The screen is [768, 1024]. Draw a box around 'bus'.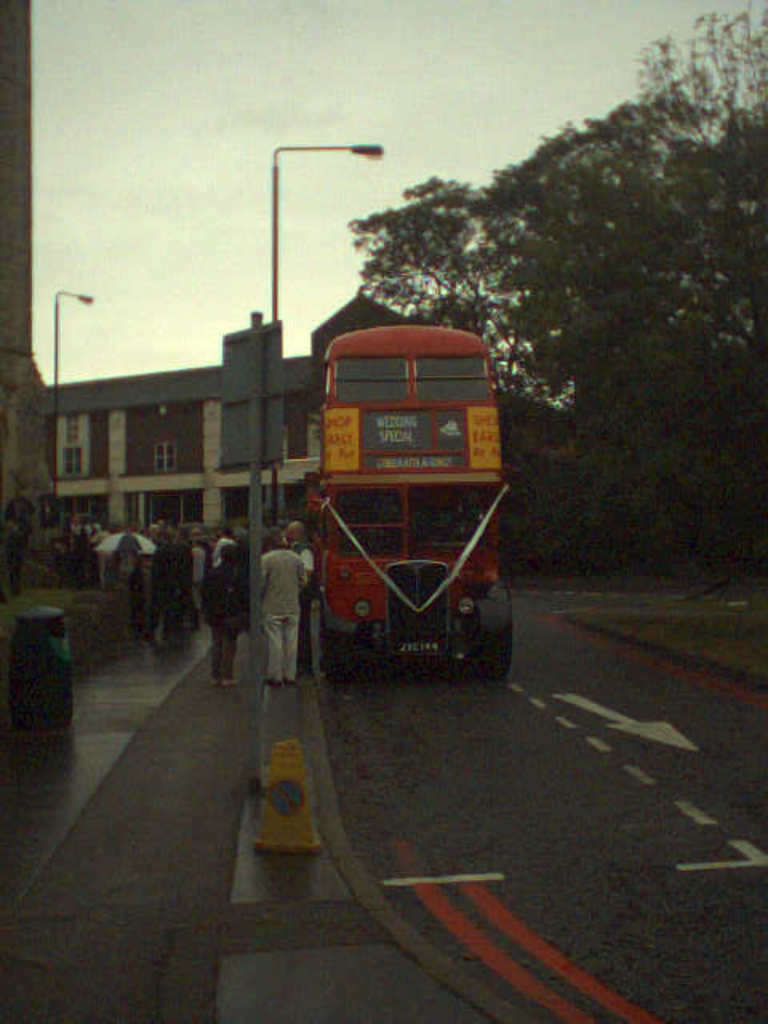
pyautogui.locateOnScreen(298, 325, 515, 677).
